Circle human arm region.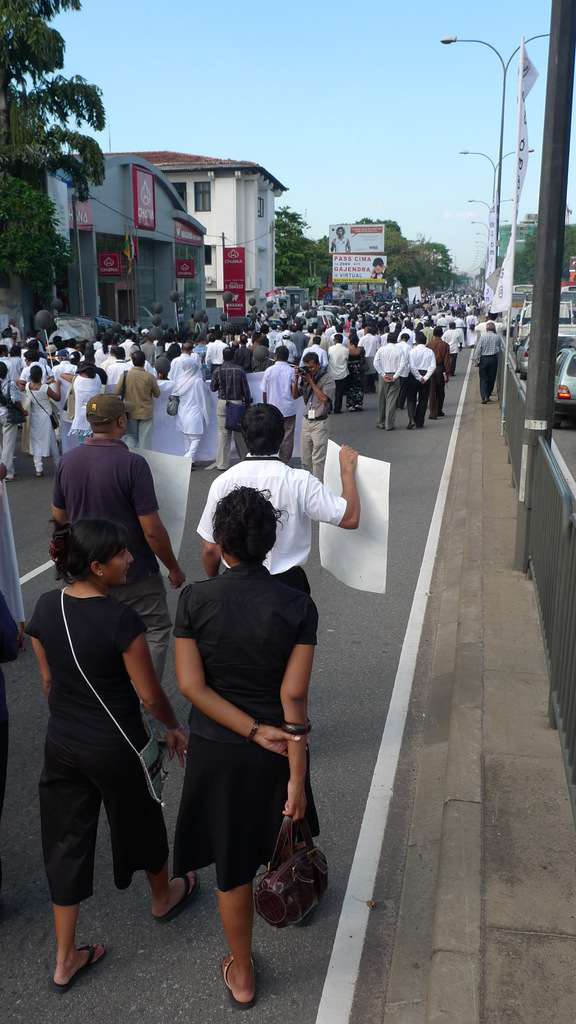
Region: (x1=175, y1=592, x2=301, y2=756).
